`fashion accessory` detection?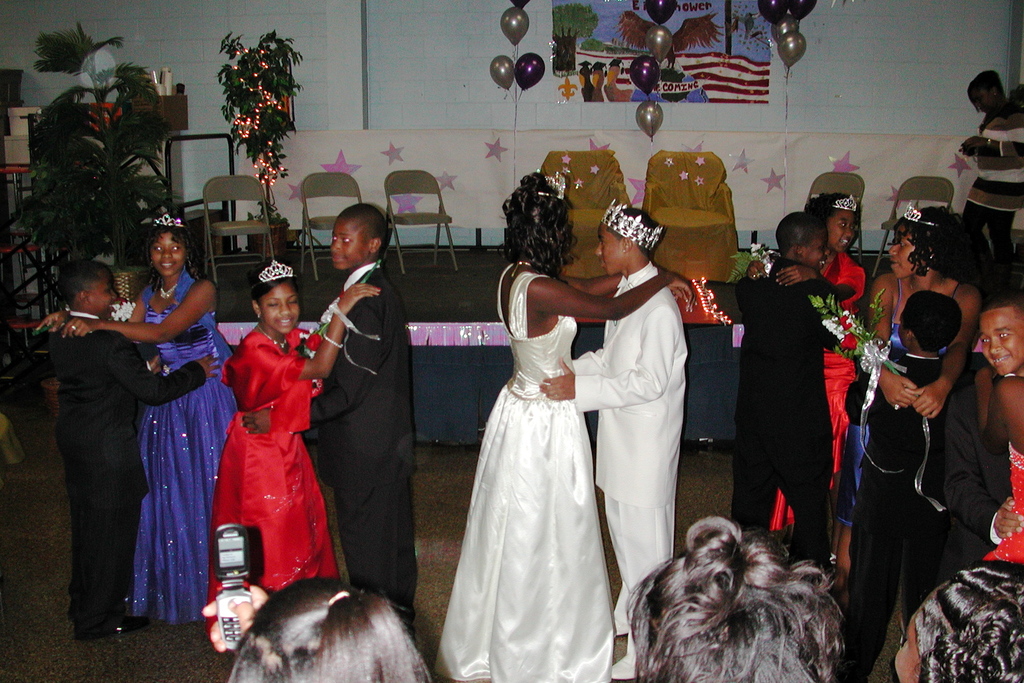
{"left": 893, "top": 194, "right": 943, "bottom": 231}
